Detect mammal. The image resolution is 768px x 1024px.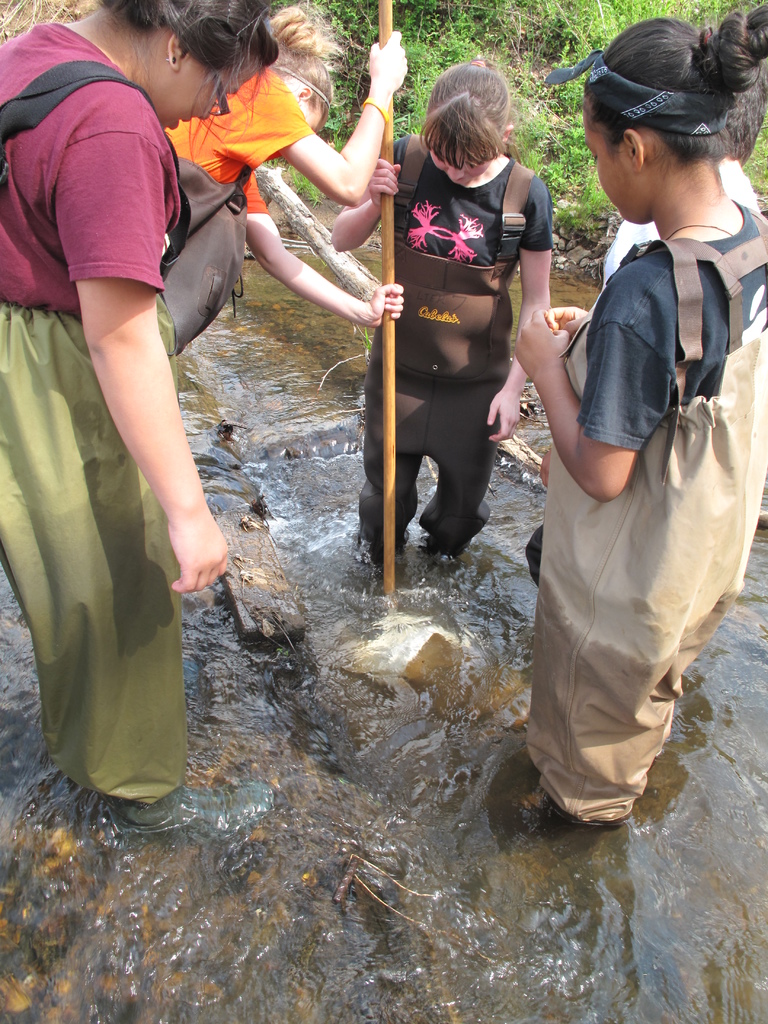
select_region(0, 0, 289, 846).
